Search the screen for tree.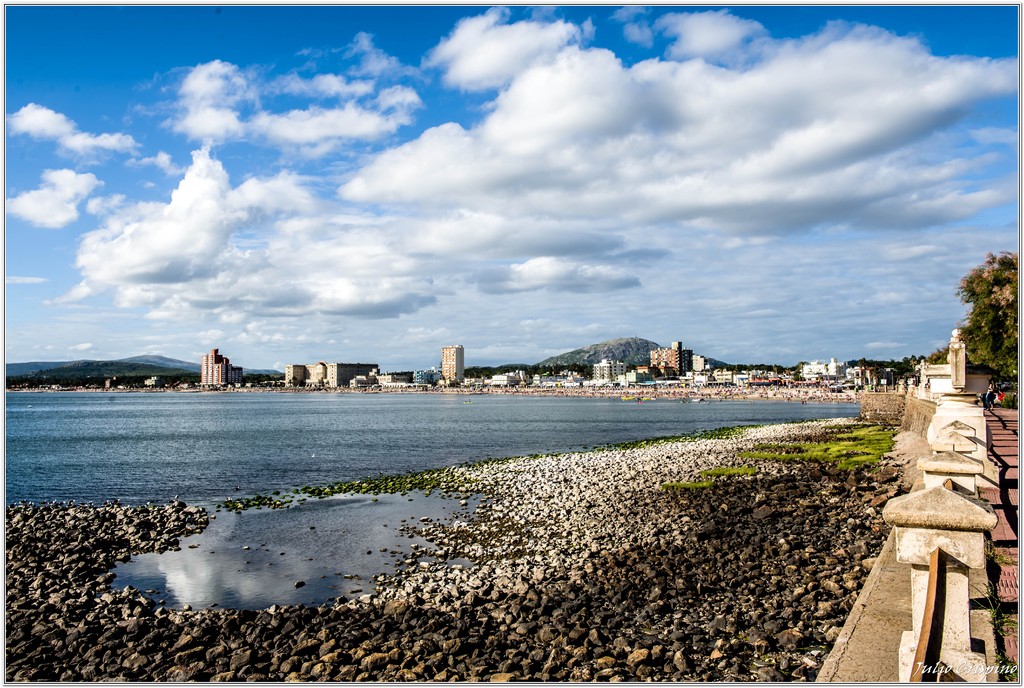
Found at bbox(950, 261, 1023, 366).
